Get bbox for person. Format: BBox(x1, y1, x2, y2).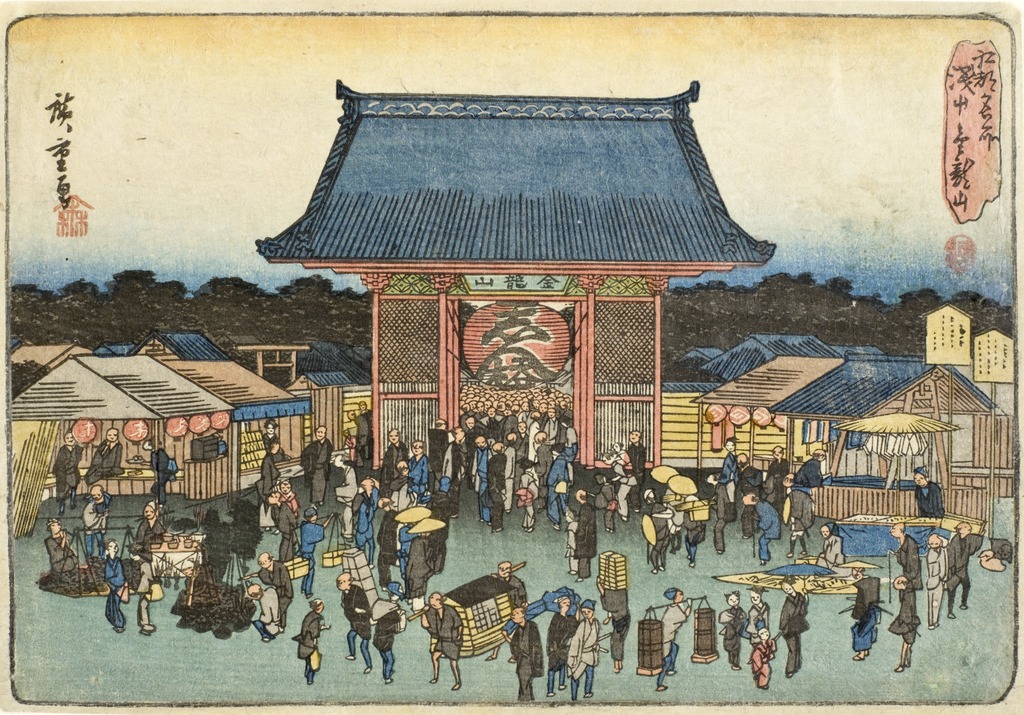
BBox(852, 564, 880, 660).
